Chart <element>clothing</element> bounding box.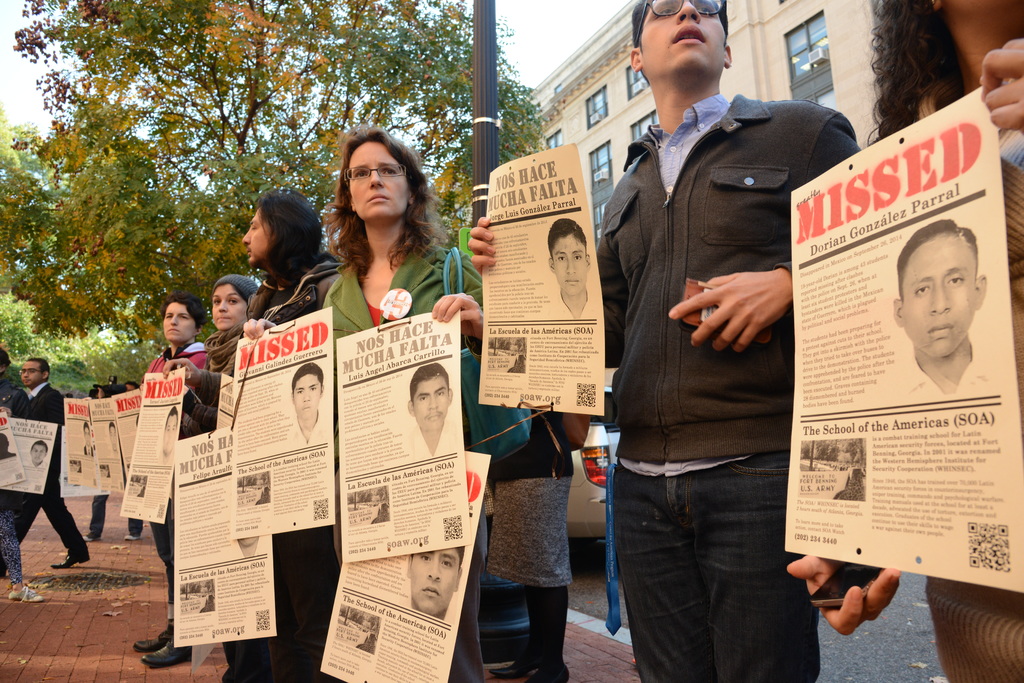
Charted: [289,405,326,449].
